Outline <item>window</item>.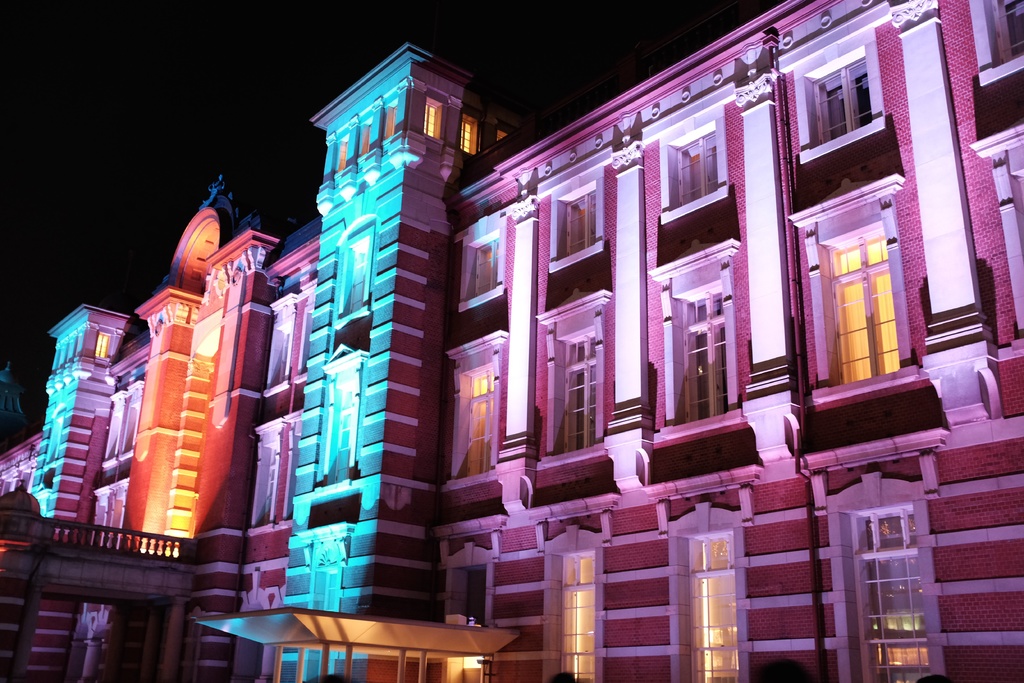
Outline: Rect(440, 325, 506, 496).
